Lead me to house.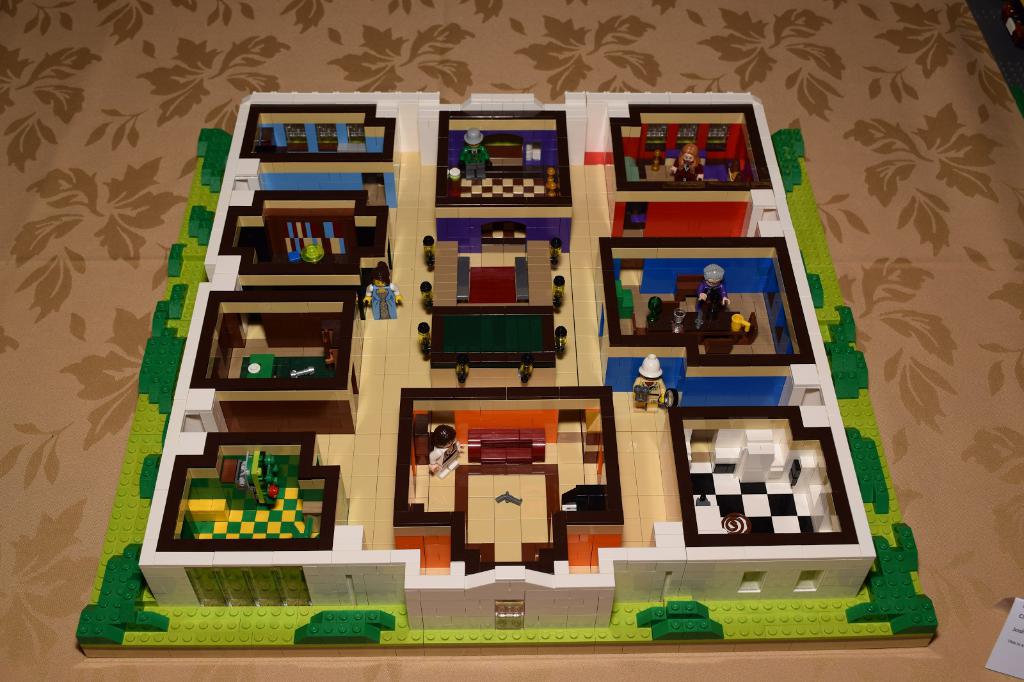
Lead to region(40, 34, 974, 614).
